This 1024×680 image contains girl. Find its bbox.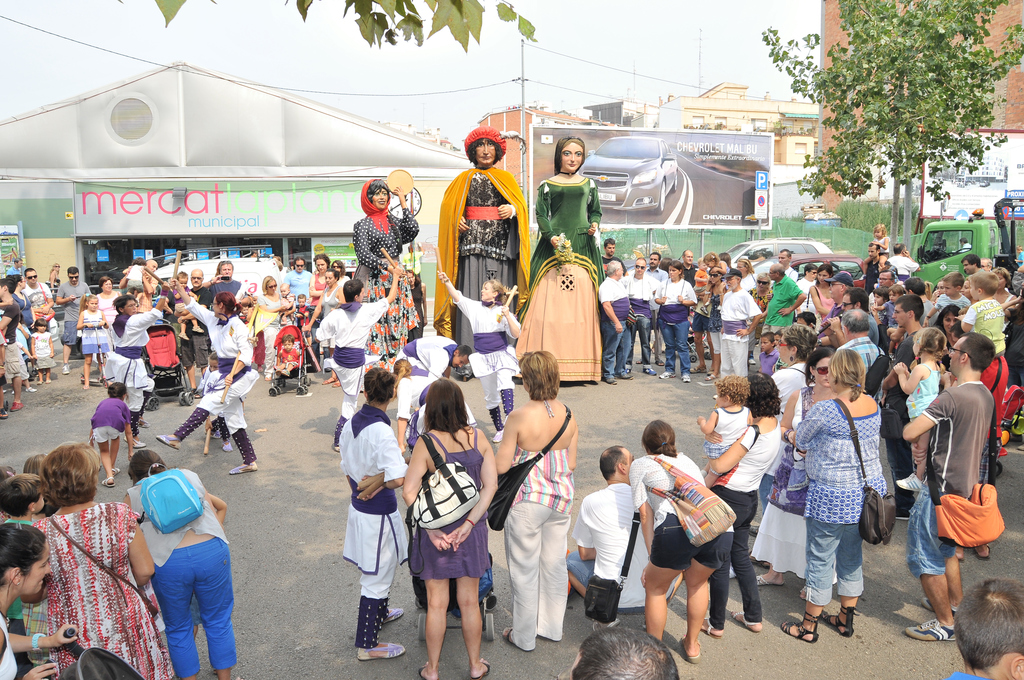
<box>440,271,520,437</box>.
